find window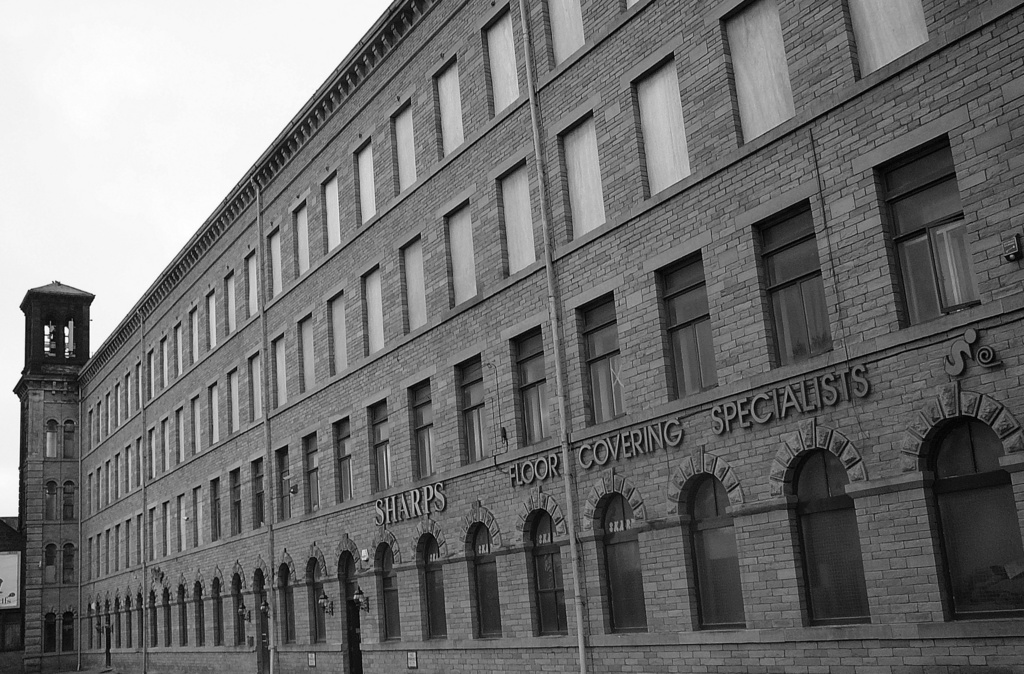
{"x1": 778, "y1": 429, "x2": 866, "y2": 633}
